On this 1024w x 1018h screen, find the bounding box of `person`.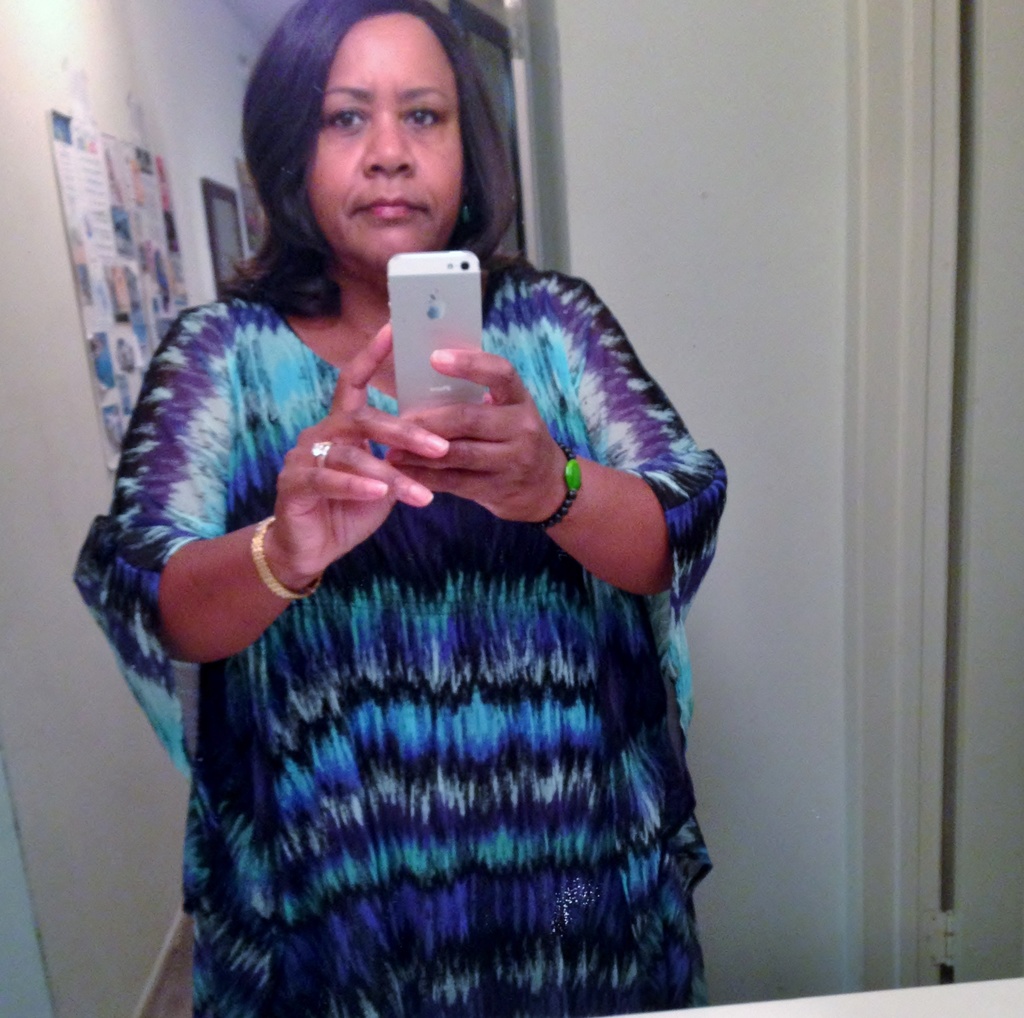
Bounding box: box=[90, 28, 733, 1009].
